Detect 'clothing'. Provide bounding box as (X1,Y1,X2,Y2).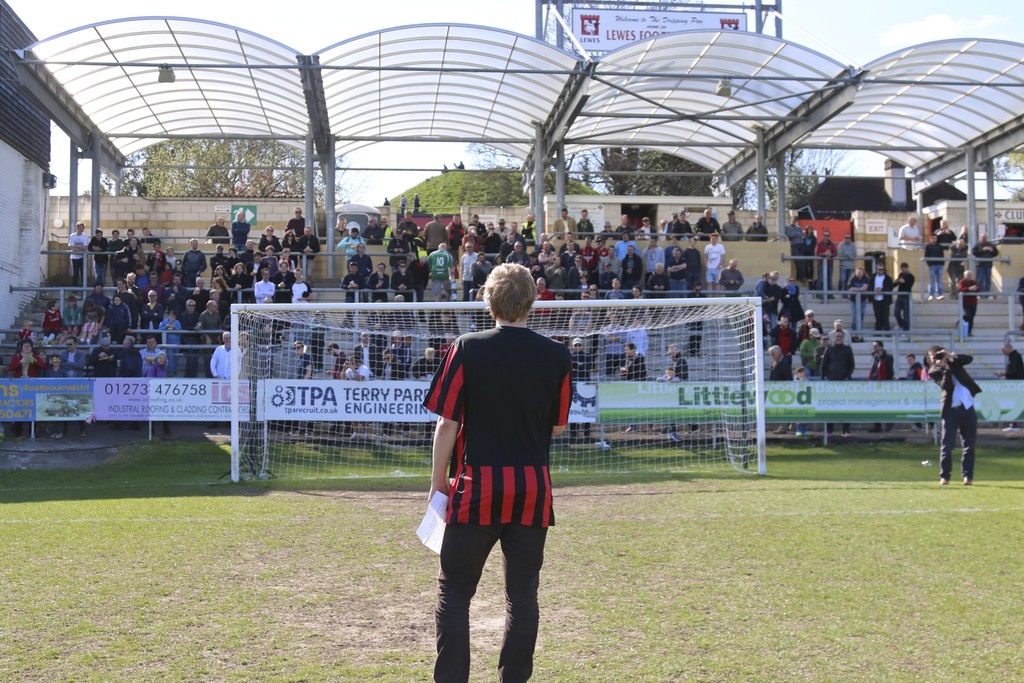
(110,235,125,287).
